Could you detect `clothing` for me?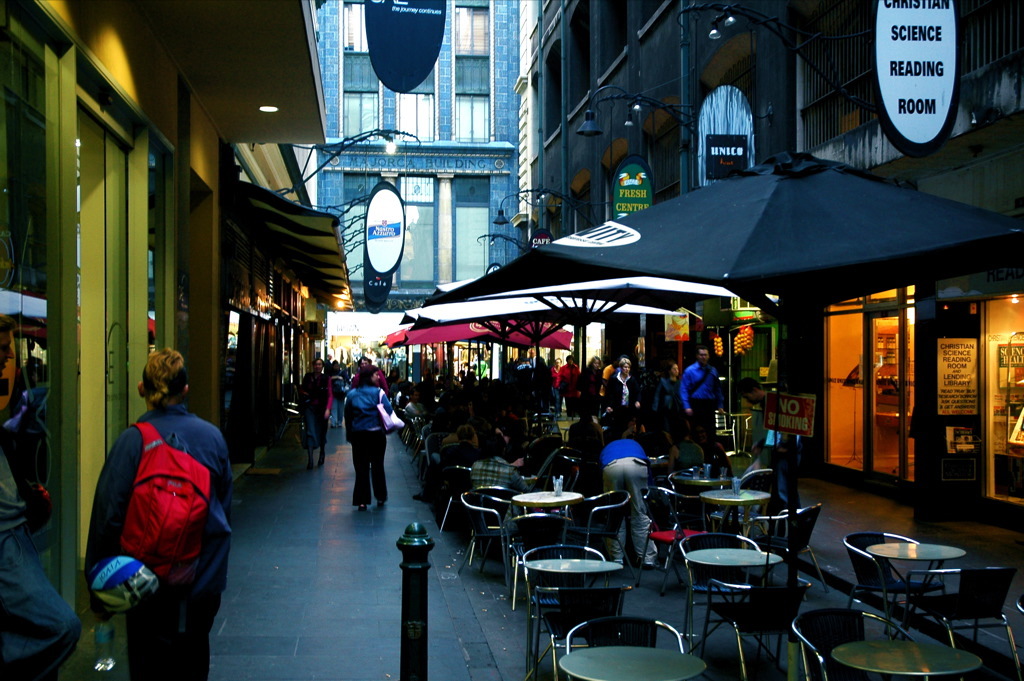
Detection result: crop(599, 438, 659, 568).
